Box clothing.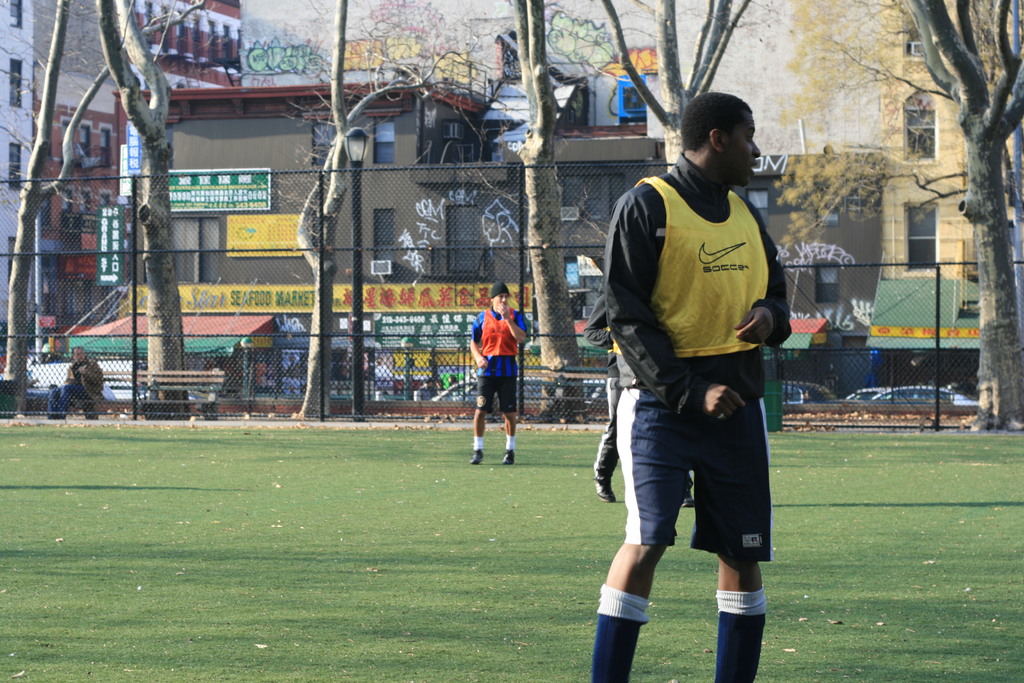
(left=469, top=308, right=529, bottom=418).
